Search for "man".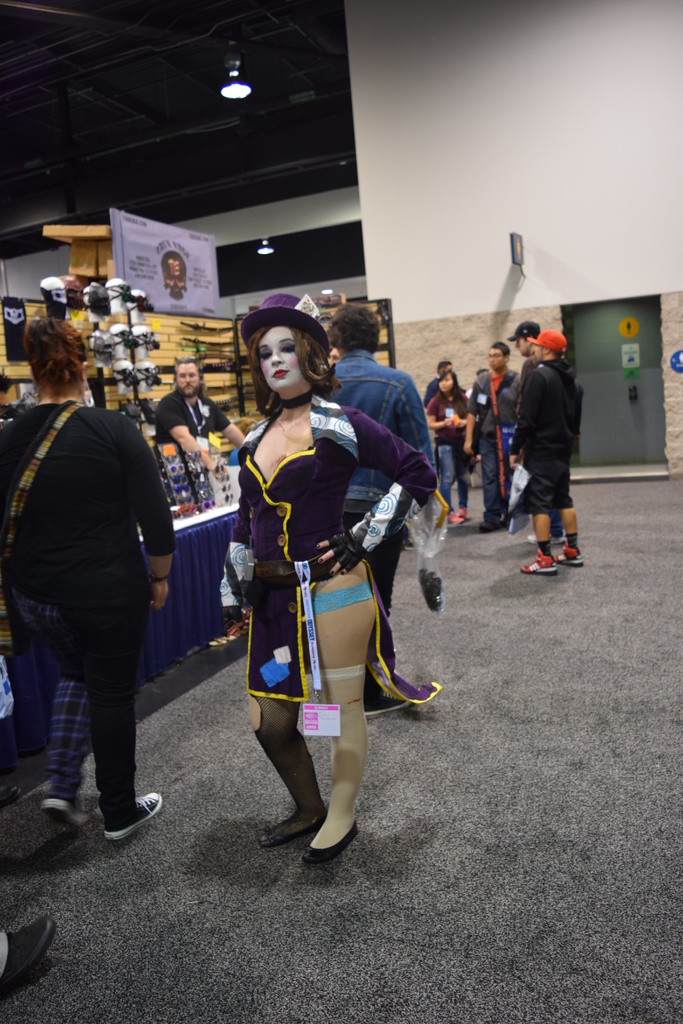
Found at x1=337, y1=310, x2=428, y2=711.
